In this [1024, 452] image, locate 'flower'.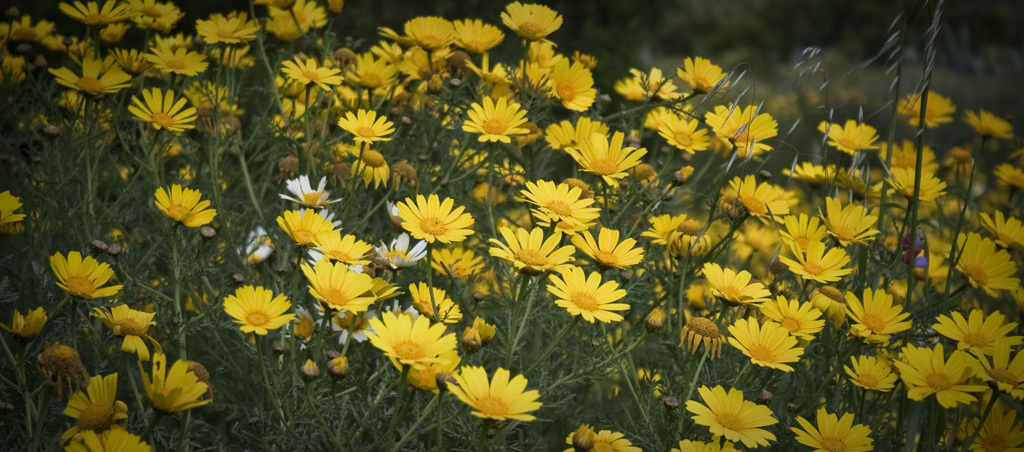
Bounding box: pyautogui.locateOnScreen(66, 428, 152, 451).
